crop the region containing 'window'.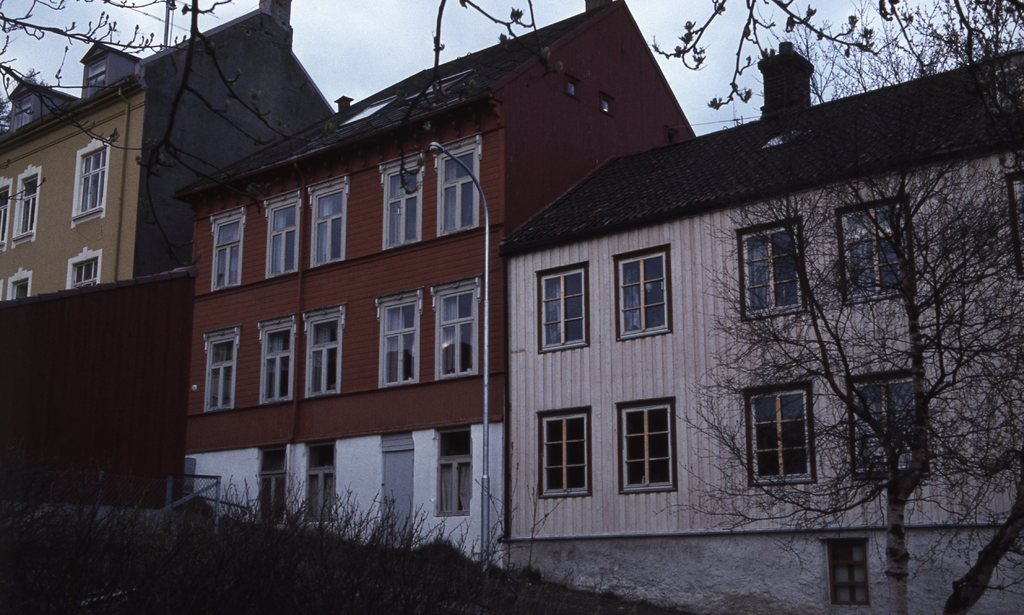
Crop region: select_region(207, 331, 237, 410).
